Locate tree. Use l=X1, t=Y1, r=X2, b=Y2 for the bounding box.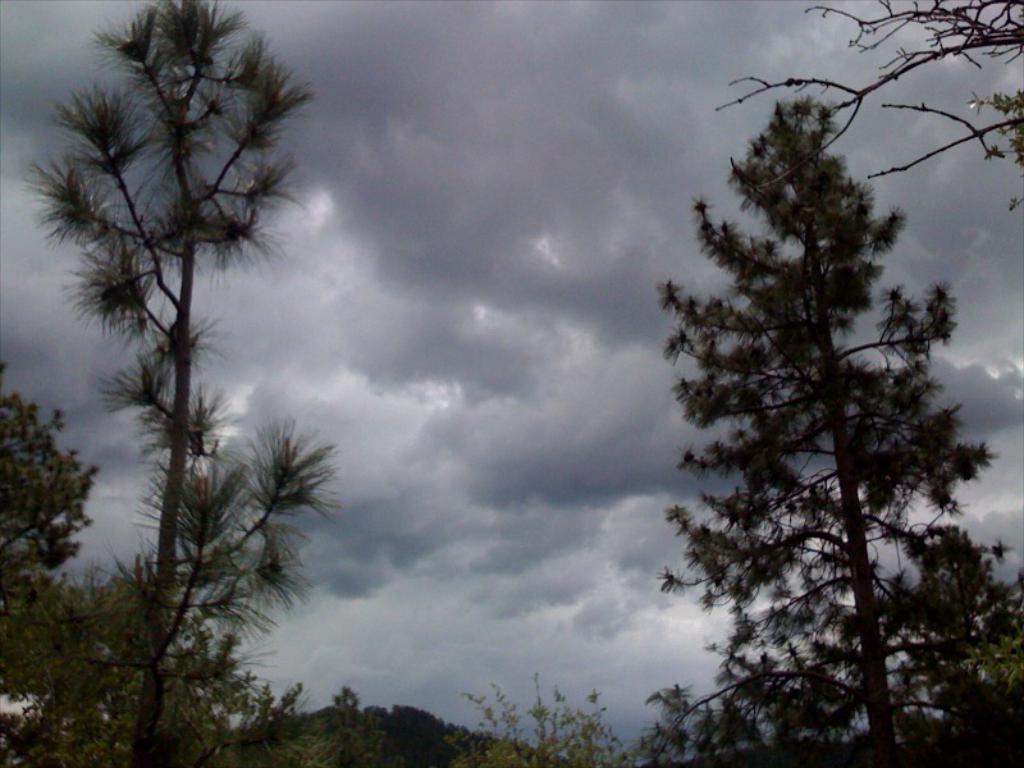
l=951, t=585, r=1023, b=767.
